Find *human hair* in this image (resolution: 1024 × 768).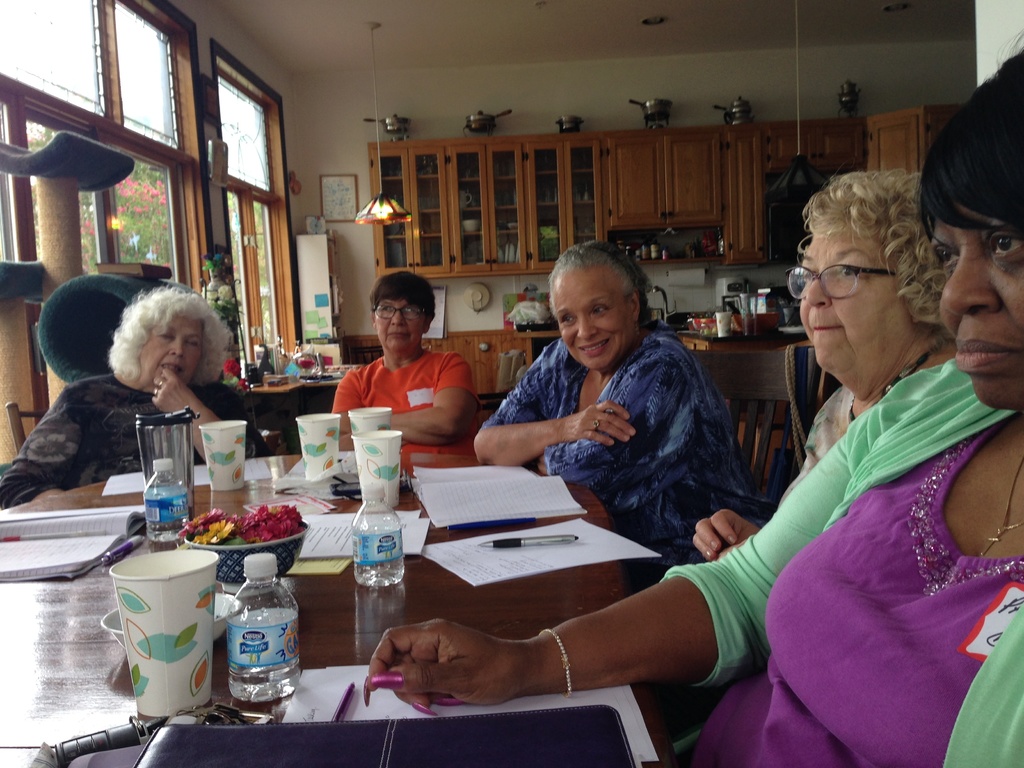
bbox=(371, 268, 436, 315).
